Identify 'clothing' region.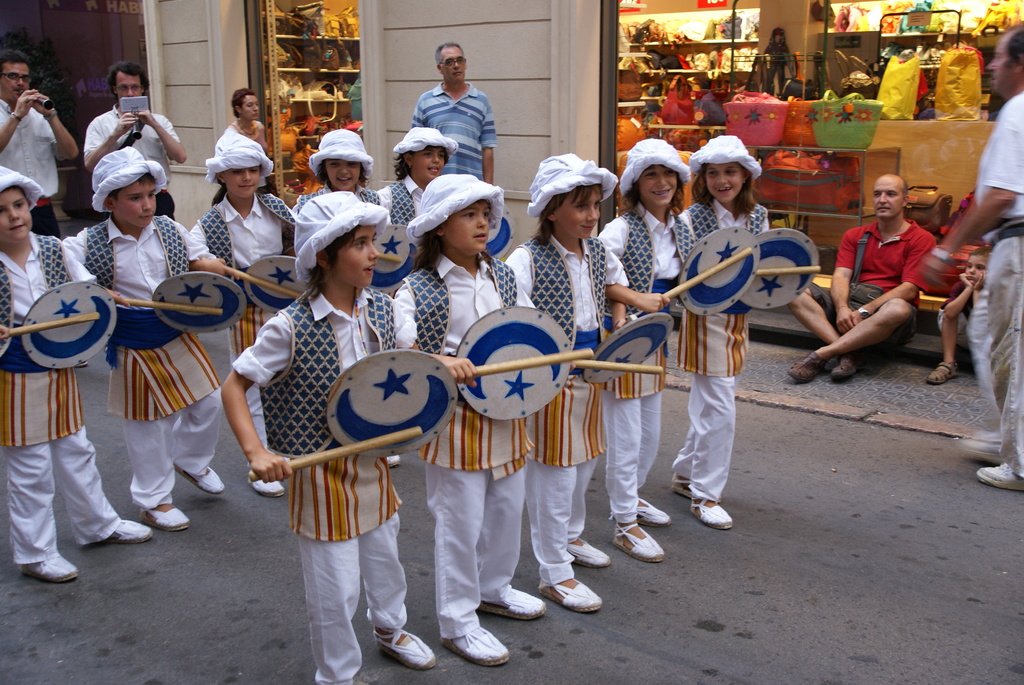
Region: (left=0, top=97, right=56, bottom=244).
